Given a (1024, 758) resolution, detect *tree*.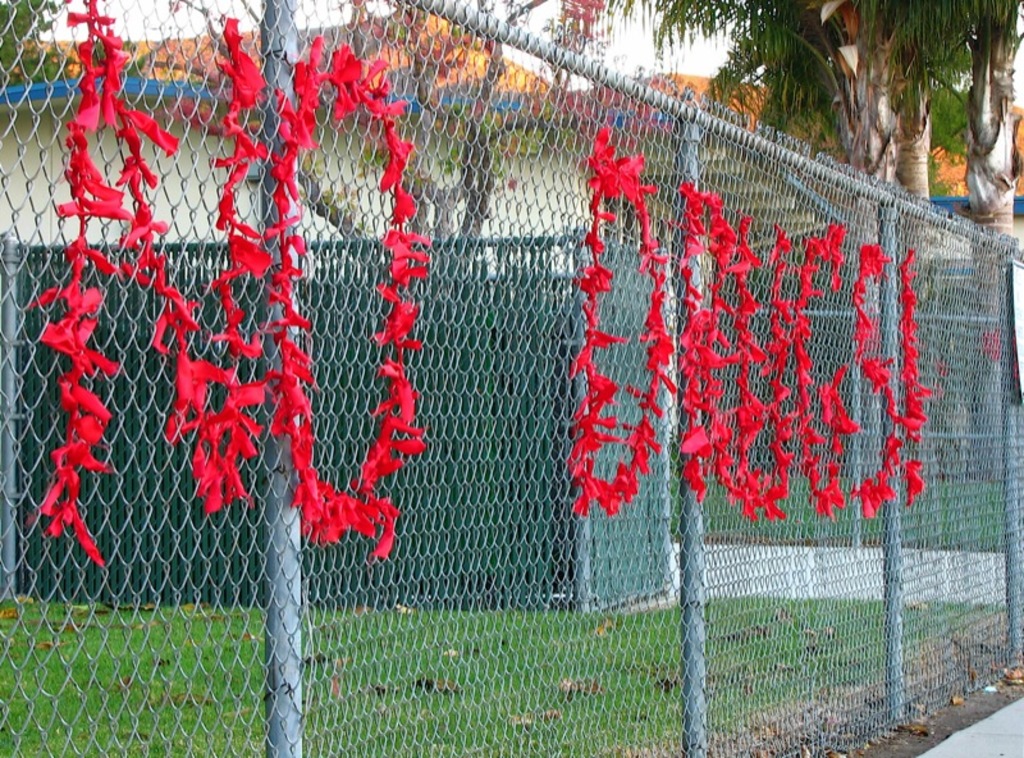
bbox=[628, 0, 947, 492].
